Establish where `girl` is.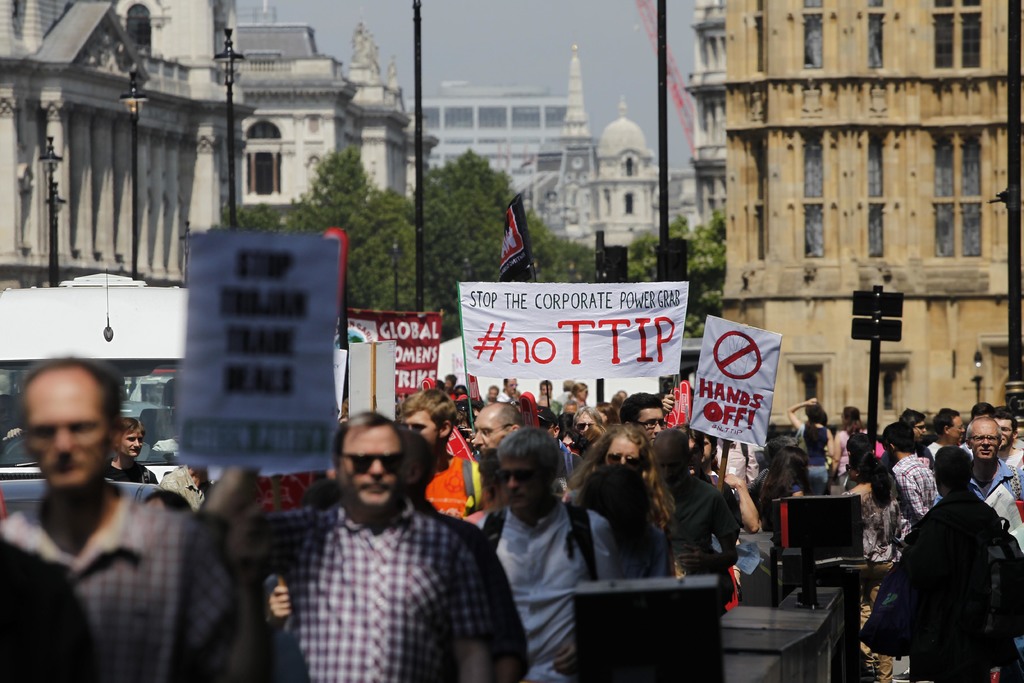
Established at 840/447/903/682.
